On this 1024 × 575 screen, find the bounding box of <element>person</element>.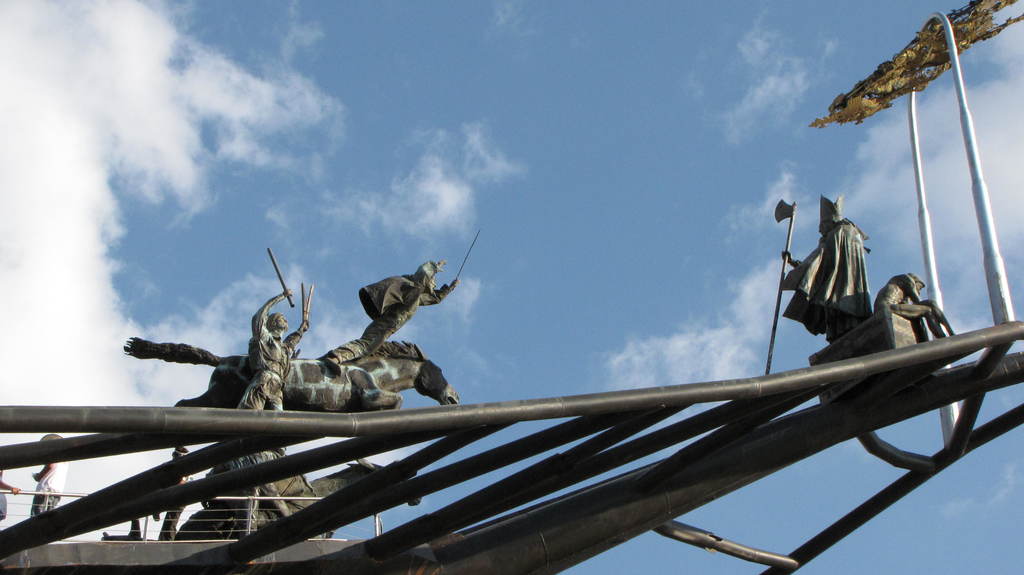
Bounding box: bbox(200, 288, 308, 509).
